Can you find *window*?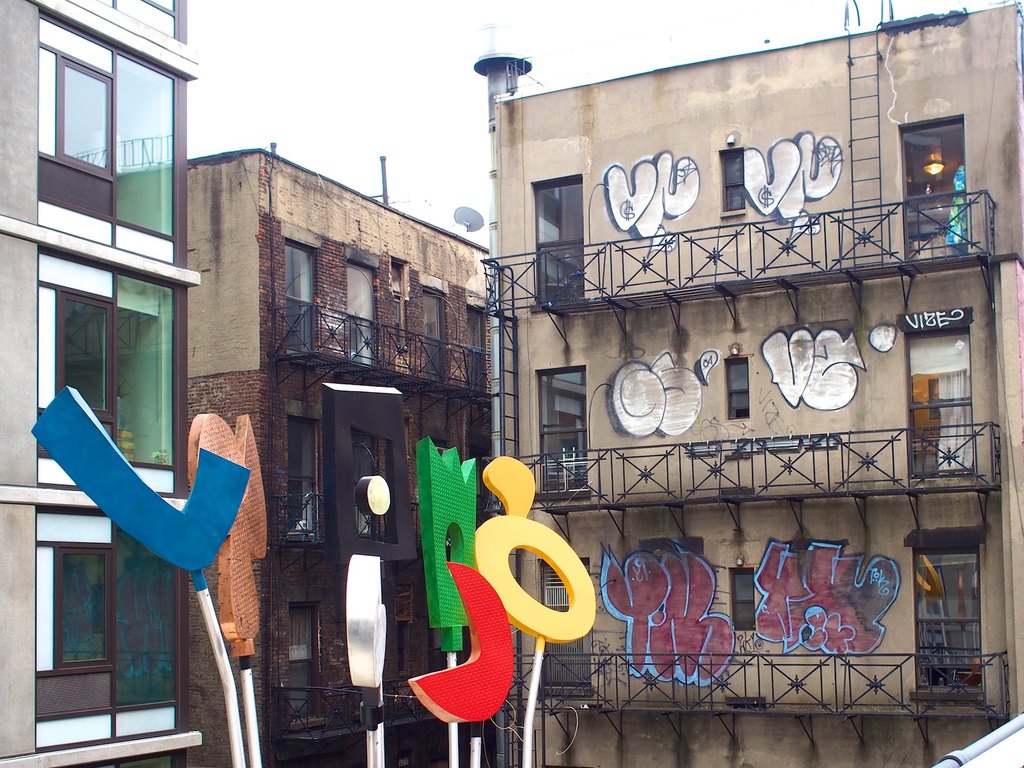
Yes, bounding box: (x1=726, y1=359, x2=751, y2=419).
